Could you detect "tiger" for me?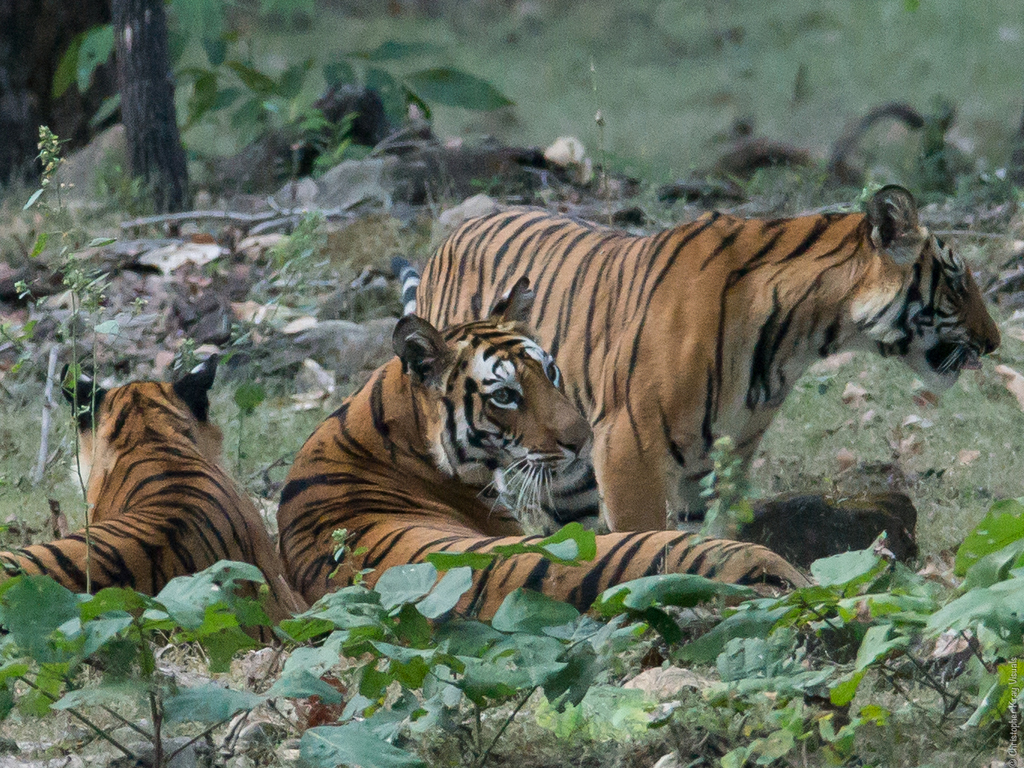
Detection result: crop(277, 313, 828, 625).
